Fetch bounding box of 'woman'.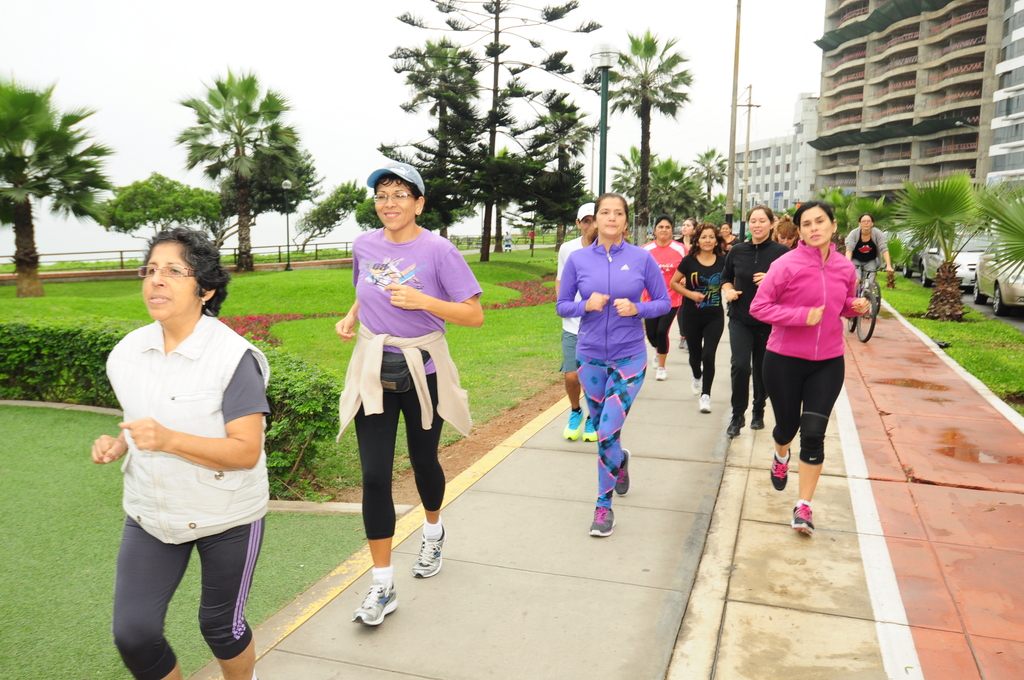
Bbox: [332, 162, 484, 627].
